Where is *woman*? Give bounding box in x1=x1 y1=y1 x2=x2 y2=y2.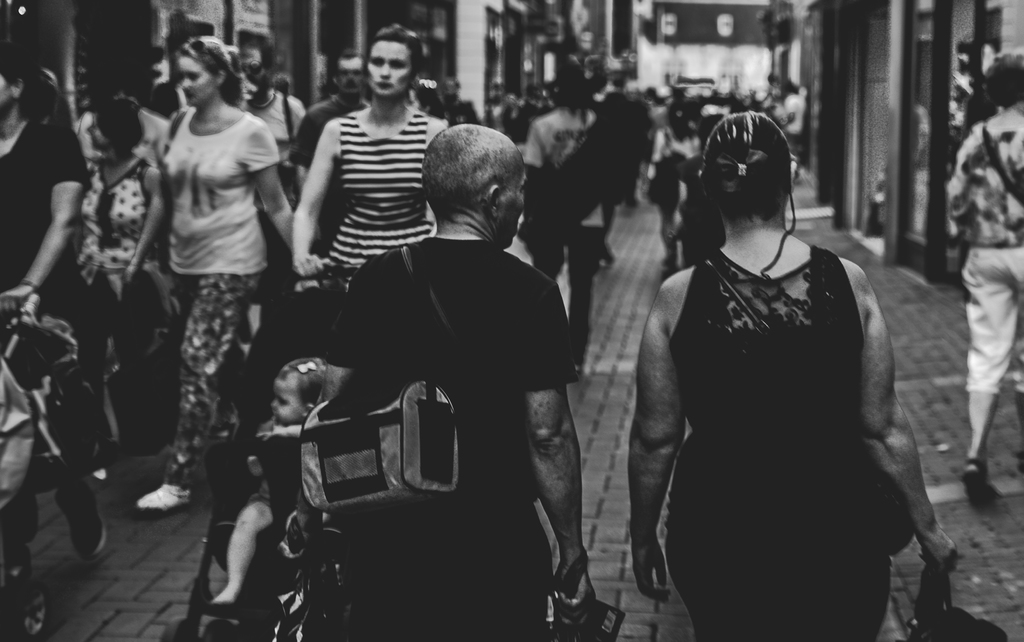
x1=121 y1=28 x2=301 y2=509.
